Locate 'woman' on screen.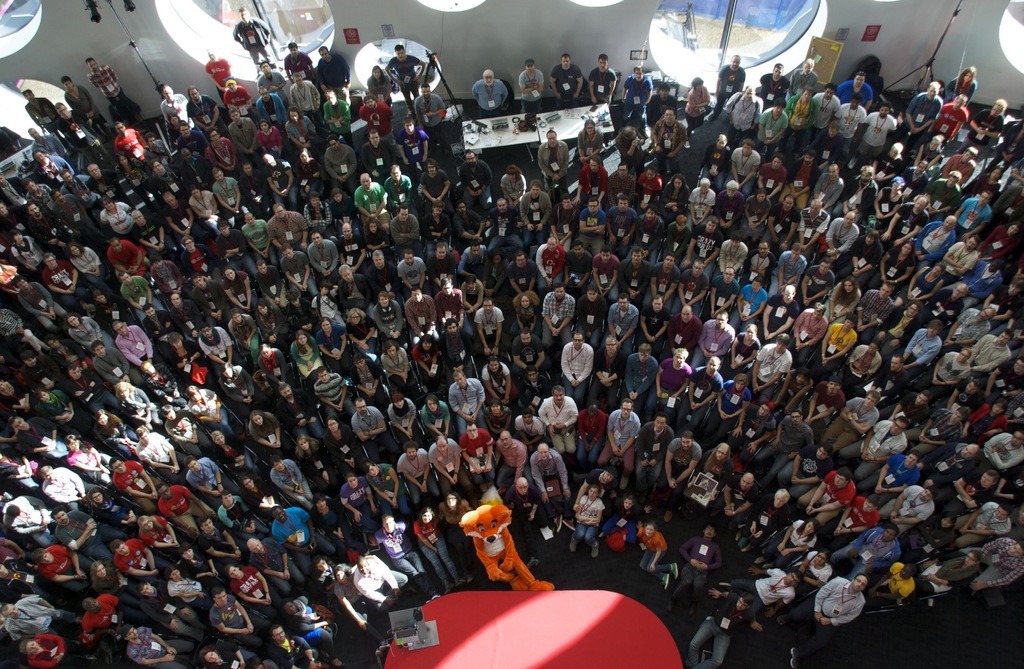
On screen at rect(374, 291, 408, 342).
